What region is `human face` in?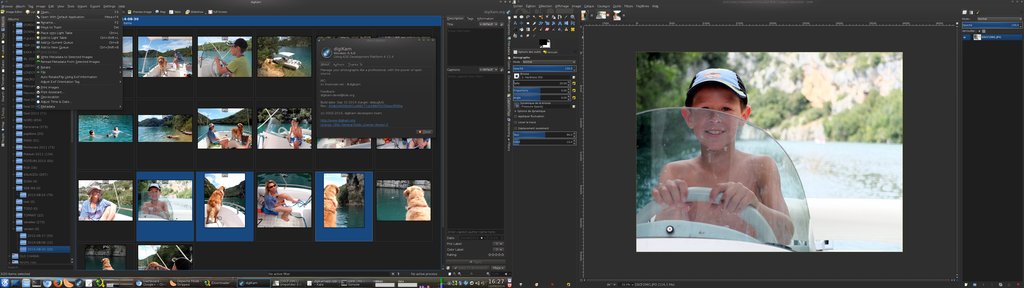
[689, 85, 746, 153].
